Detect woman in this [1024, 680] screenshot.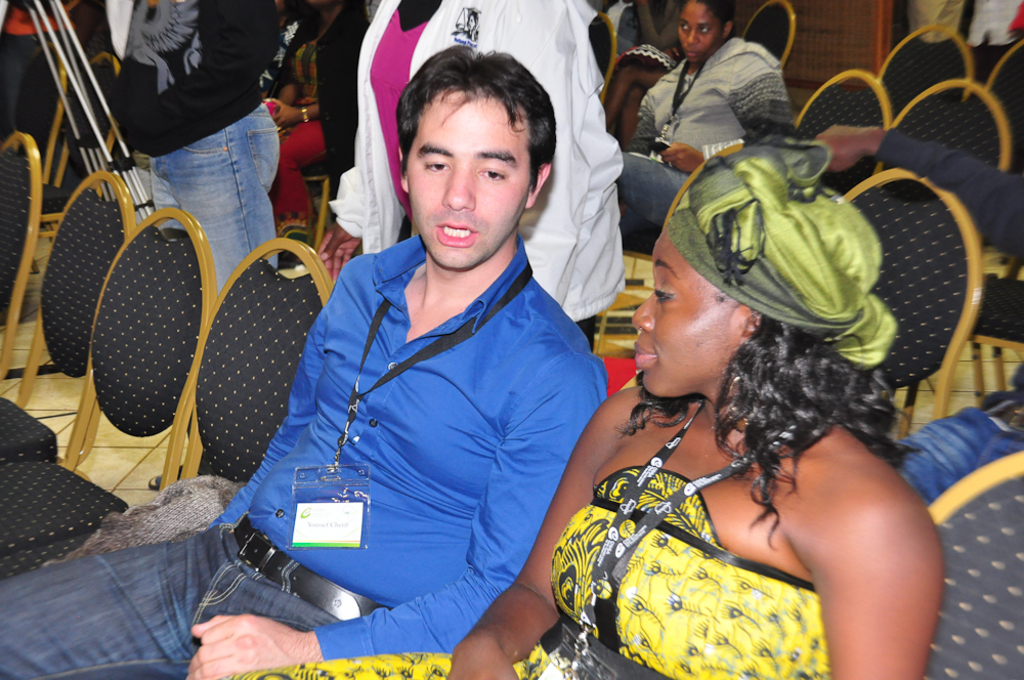
Detection: bbox(216, 130, 944, 679).
